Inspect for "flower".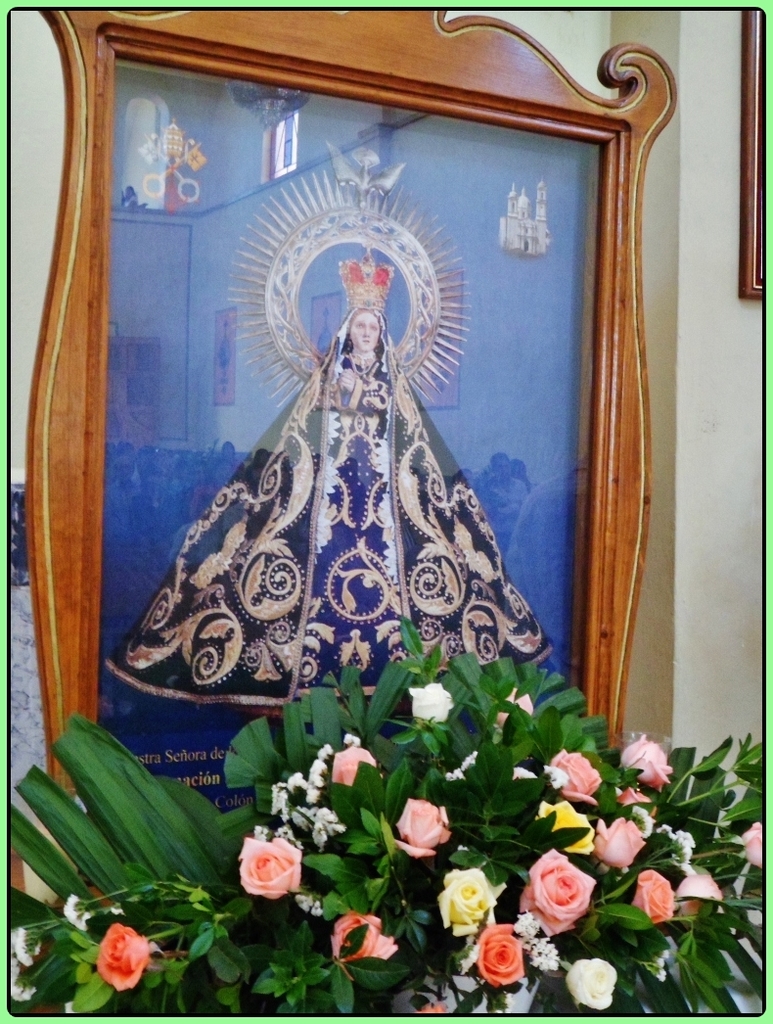
Inspection: bbox=(675, 871, 719, 914).
